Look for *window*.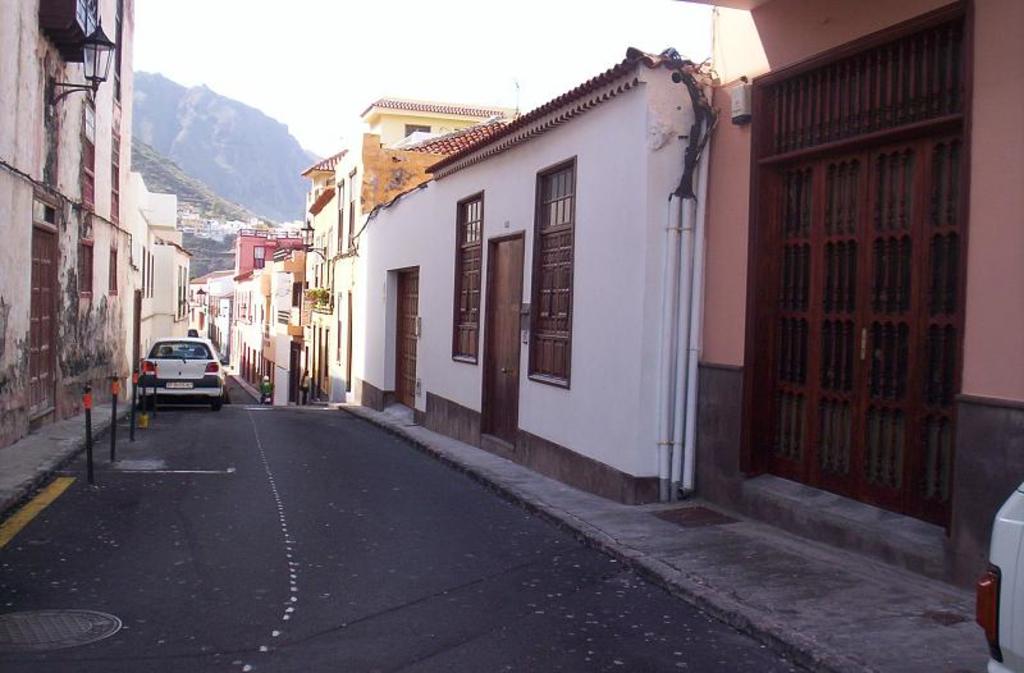
Found: [x1=105, y1=243, x2=120, y2=297].
